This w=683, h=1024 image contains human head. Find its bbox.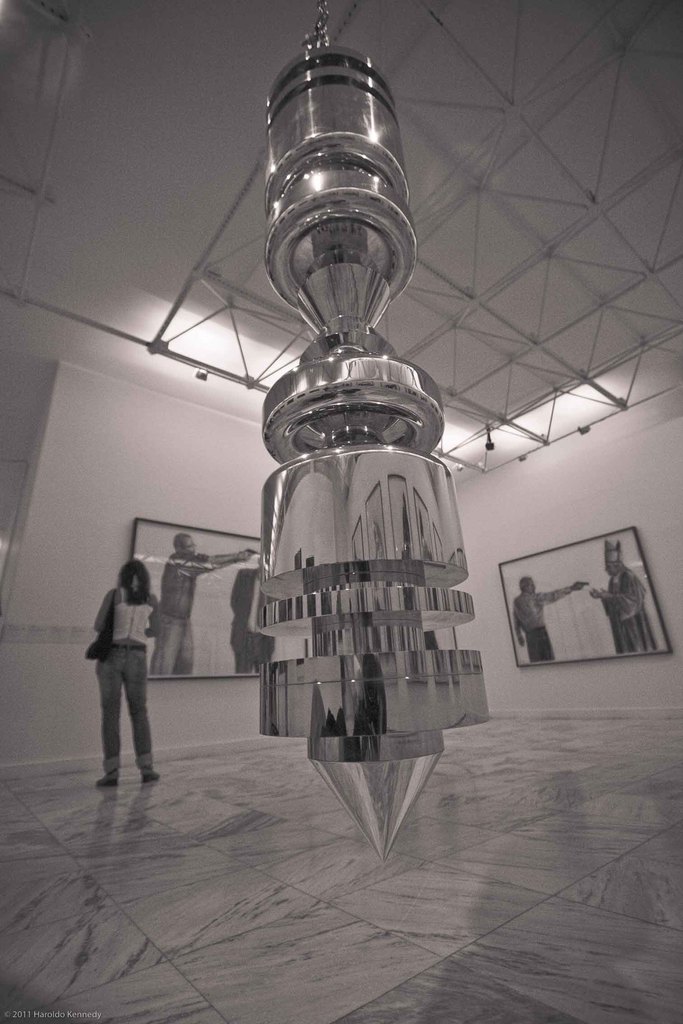
pyautogui.locateOnScreen(176, 531, 195, 555).
